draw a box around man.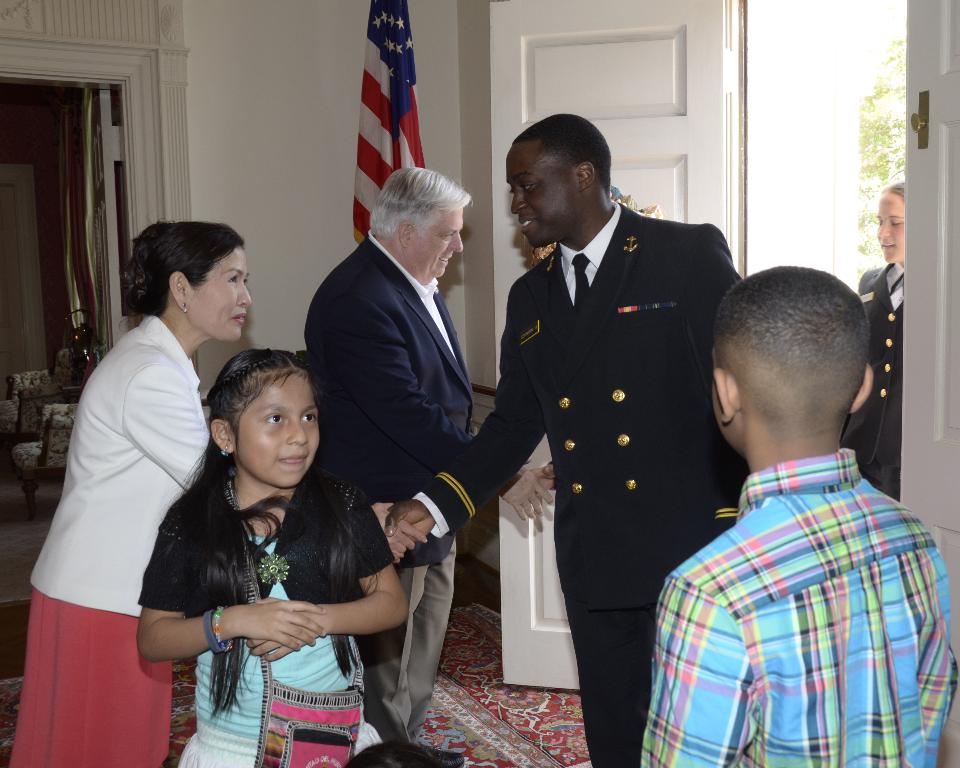
<box>299,162,556,767</box>.
